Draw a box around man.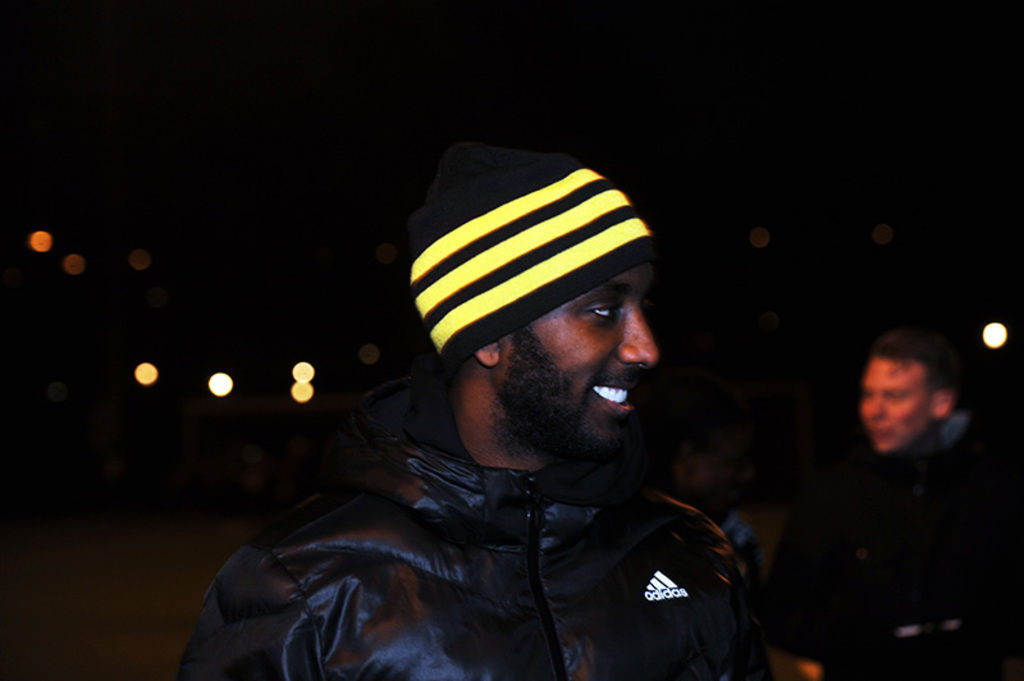
220, 147, 794, 680.
